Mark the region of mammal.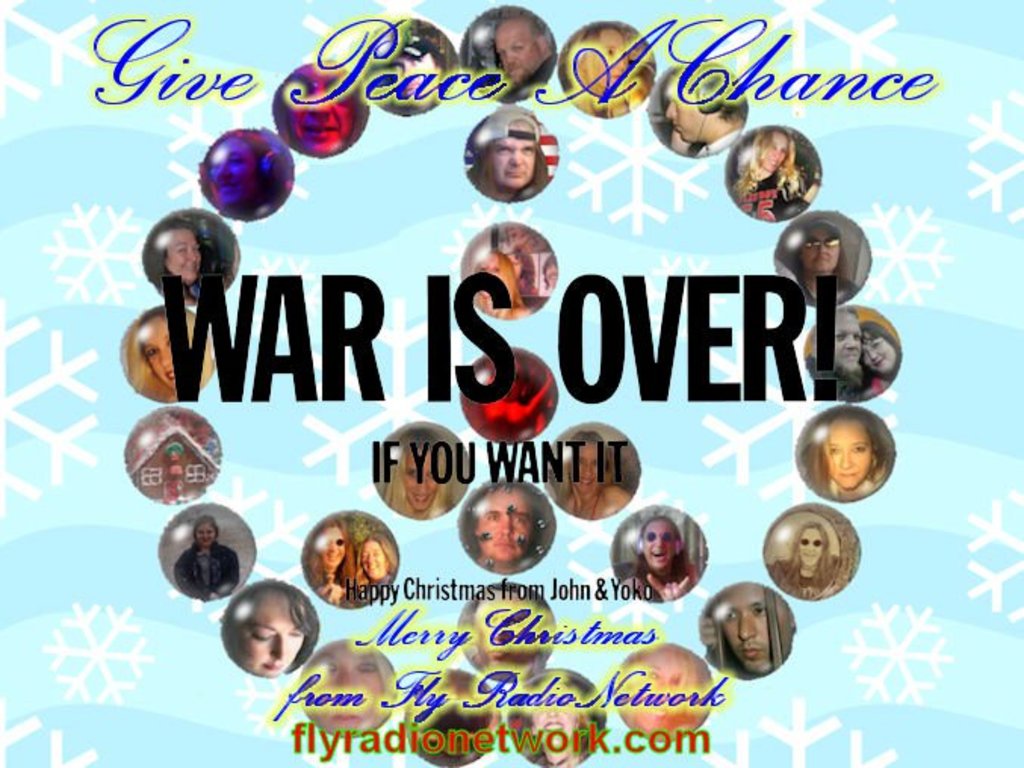
Region: (472, 355, 557, 444).
